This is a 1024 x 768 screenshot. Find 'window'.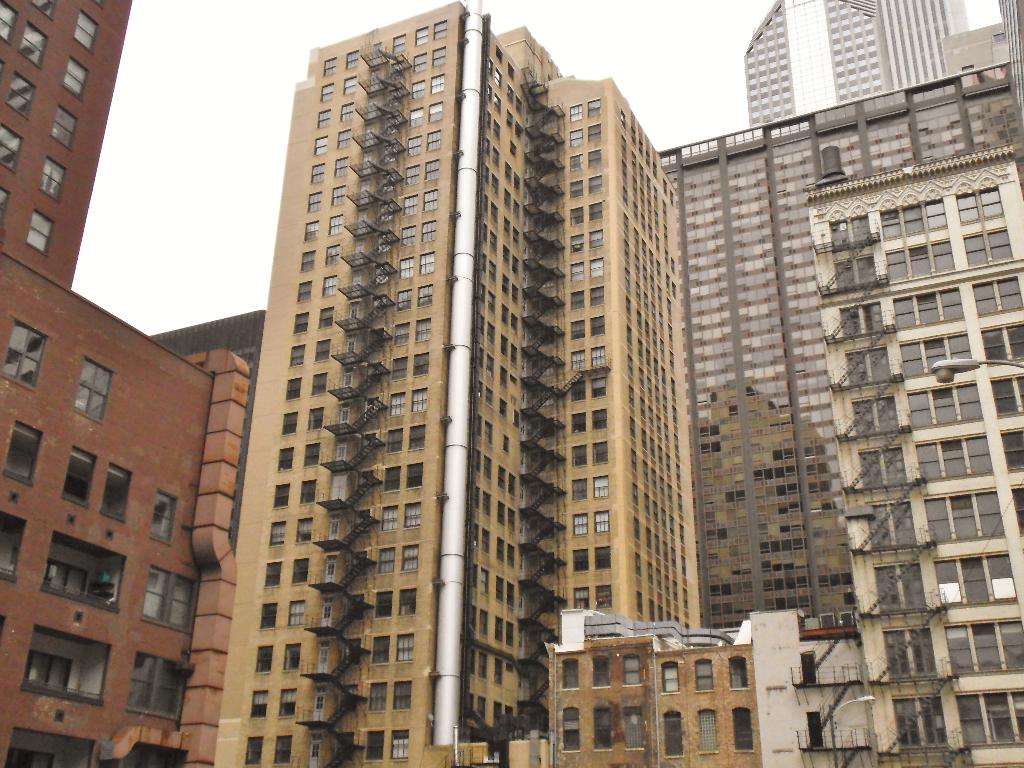
Bounding box: 0/6/12/38.
